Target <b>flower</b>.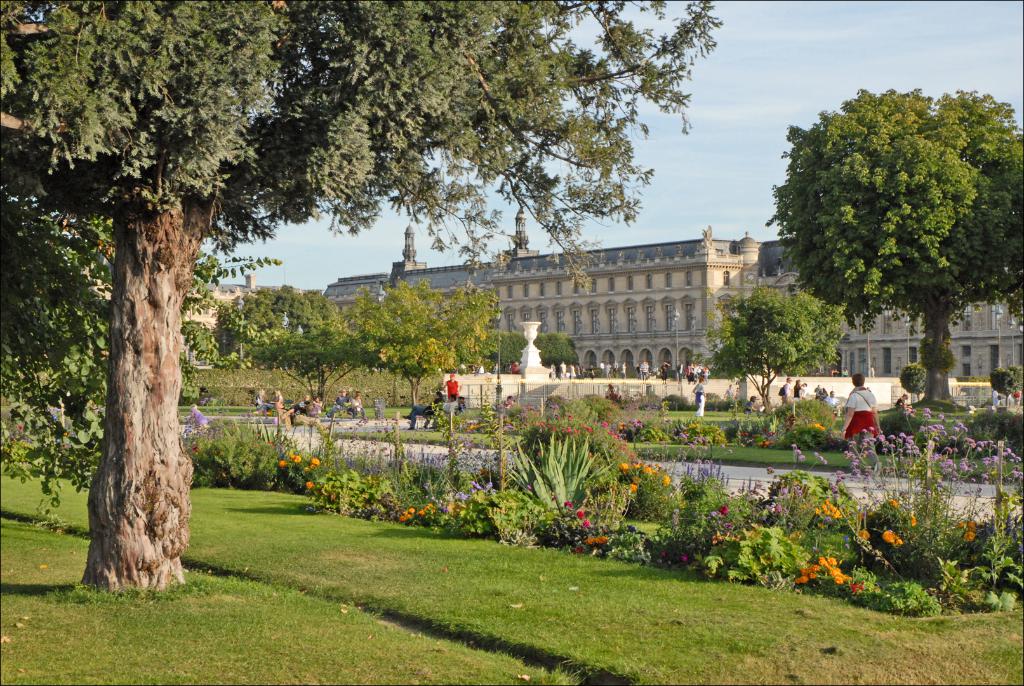
Target region: (309,454,324,470).
